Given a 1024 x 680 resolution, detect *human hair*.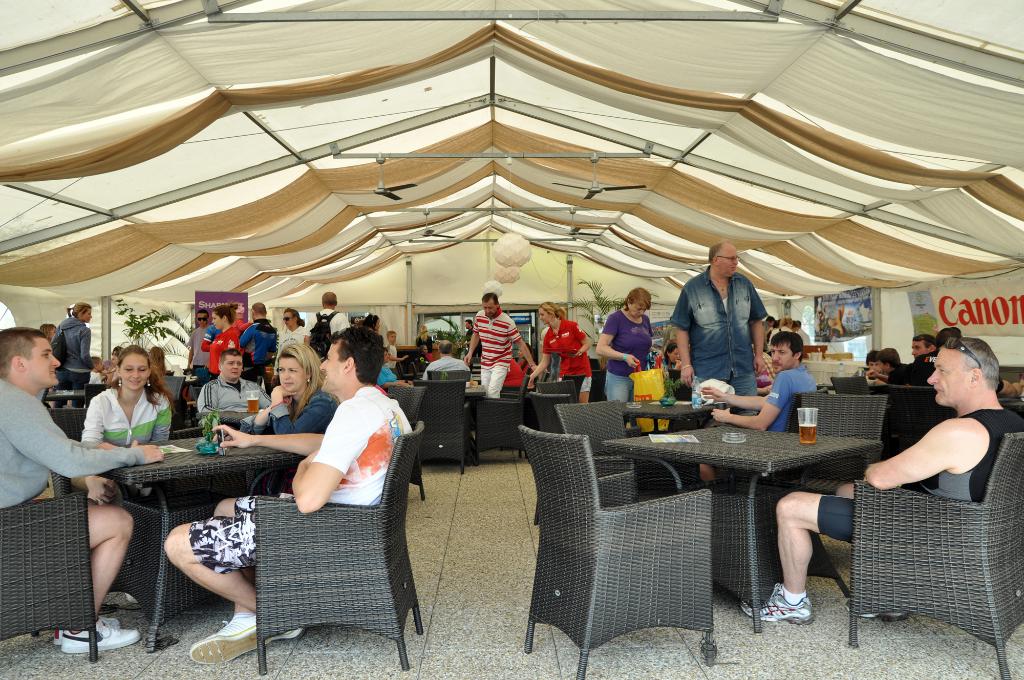
[772,328,802,362].
